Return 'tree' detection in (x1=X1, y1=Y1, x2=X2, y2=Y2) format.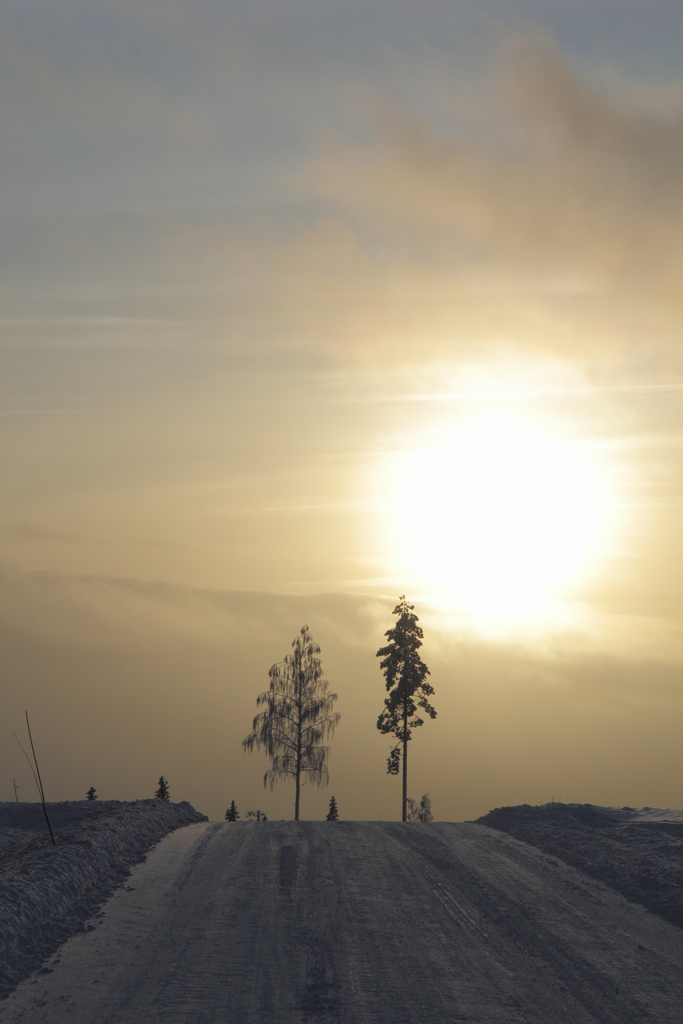
(x1=83, y1=784, x2=97, y2=805).
